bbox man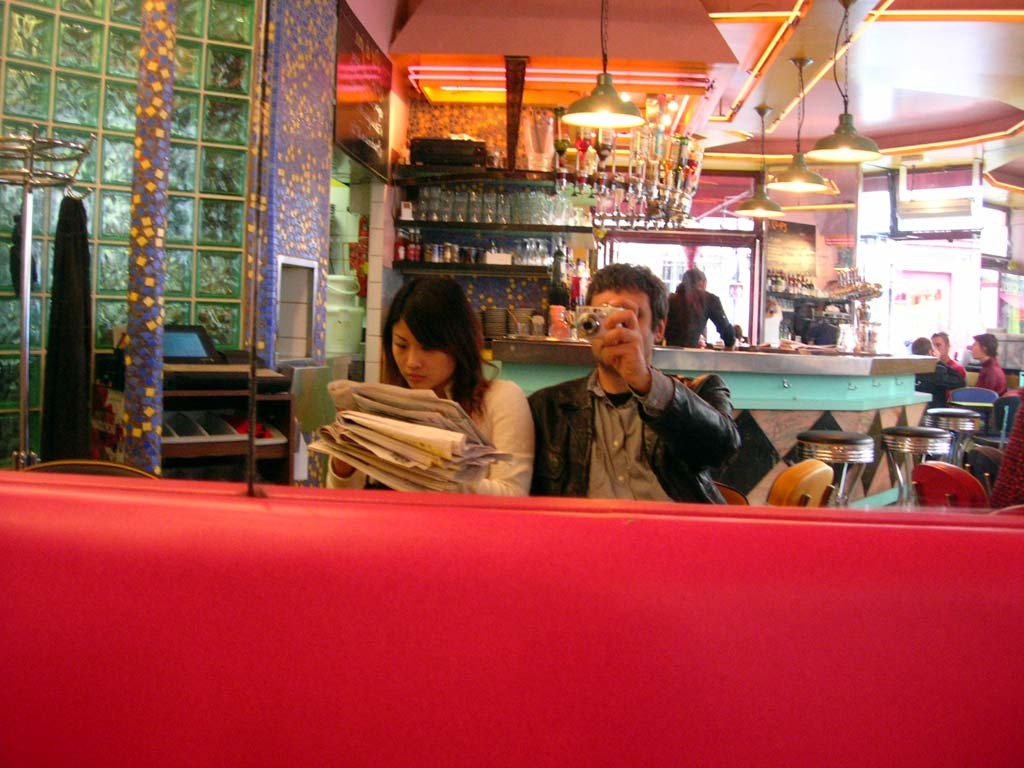
select_region(909, 335, 957, 394)
